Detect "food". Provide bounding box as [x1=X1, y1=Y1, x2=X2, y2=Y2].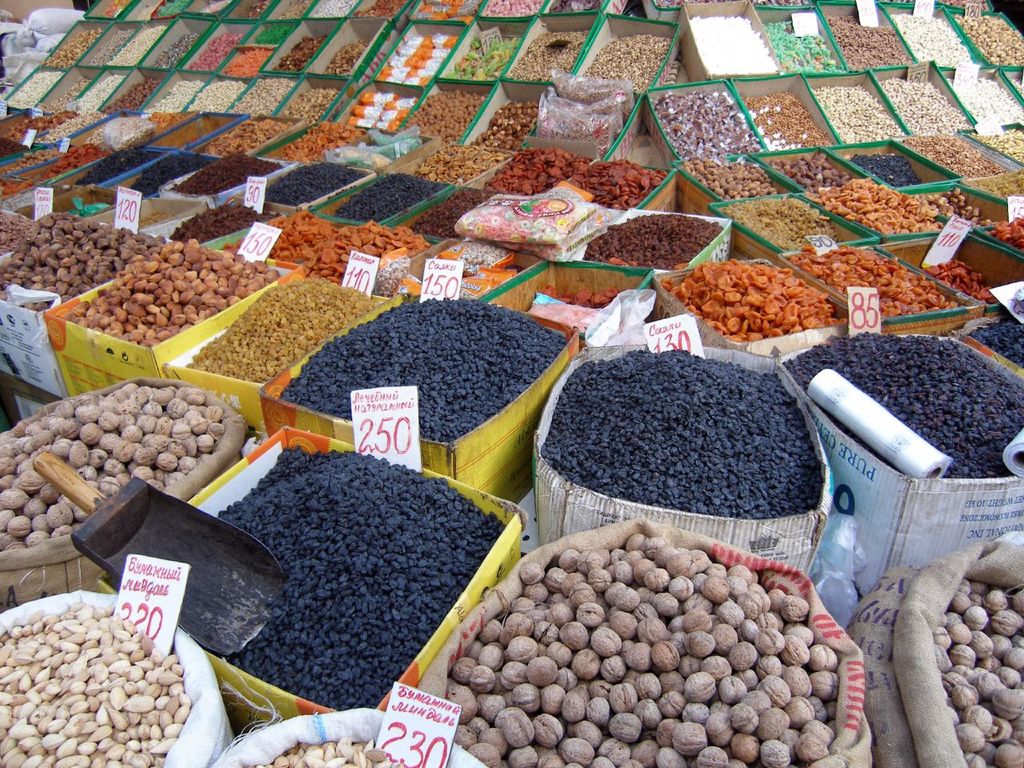
[x1=722, y1=196, x2=842, y2=254].
